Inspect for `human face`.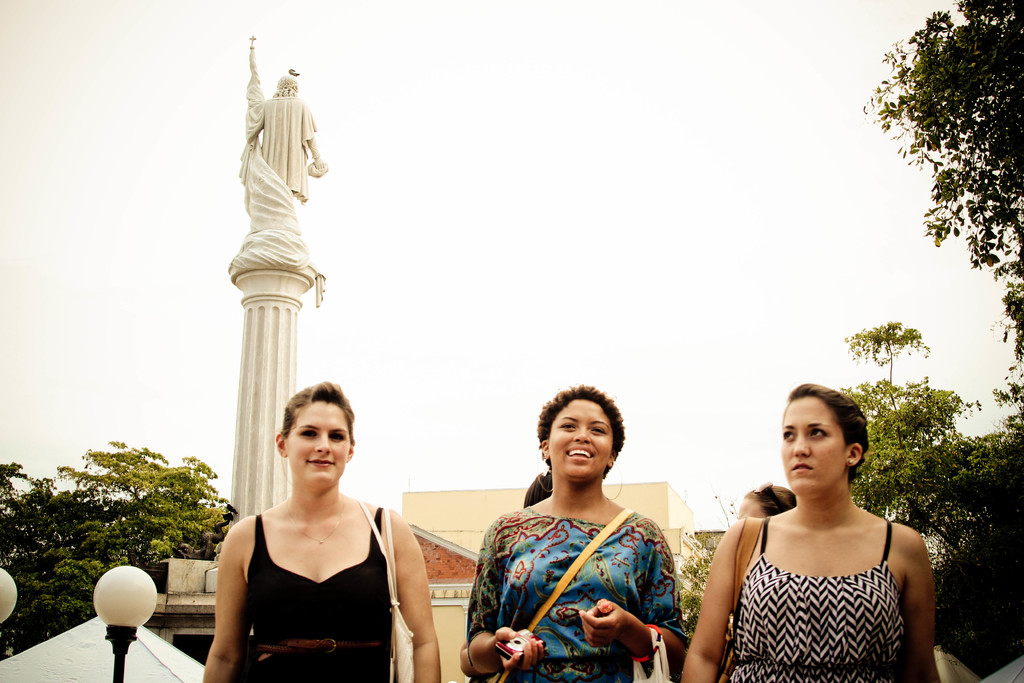
Inspection: detection(781, 393, 845, 493).
